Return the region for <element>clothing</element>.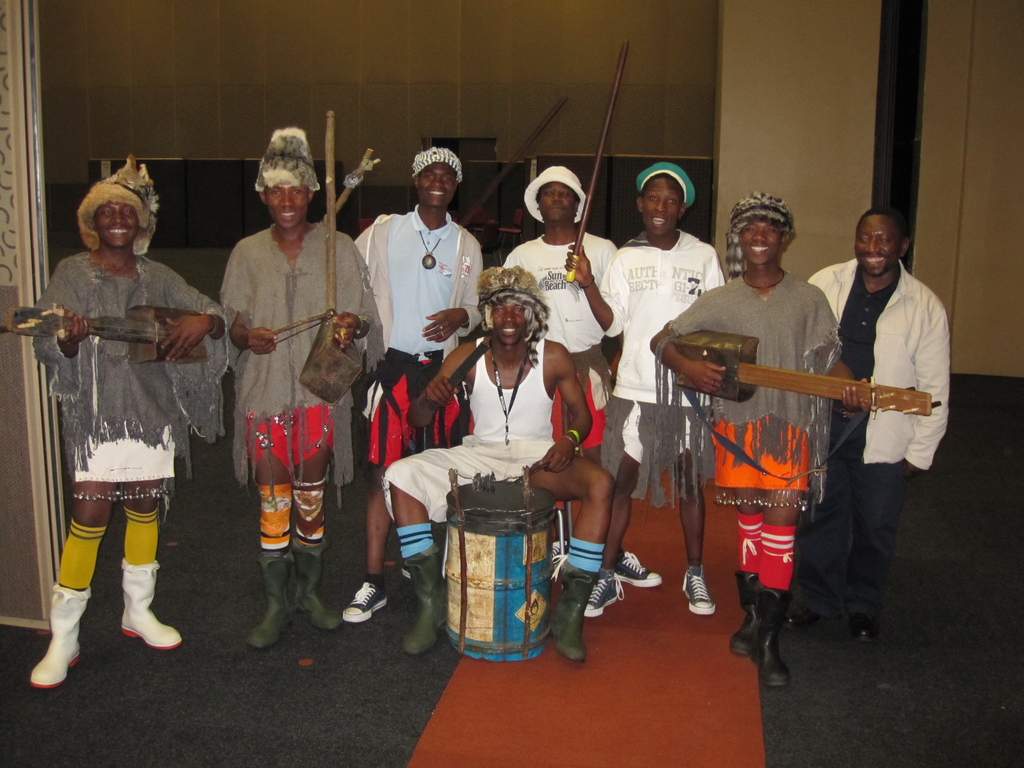
<box>394,522,431,559</box>.
